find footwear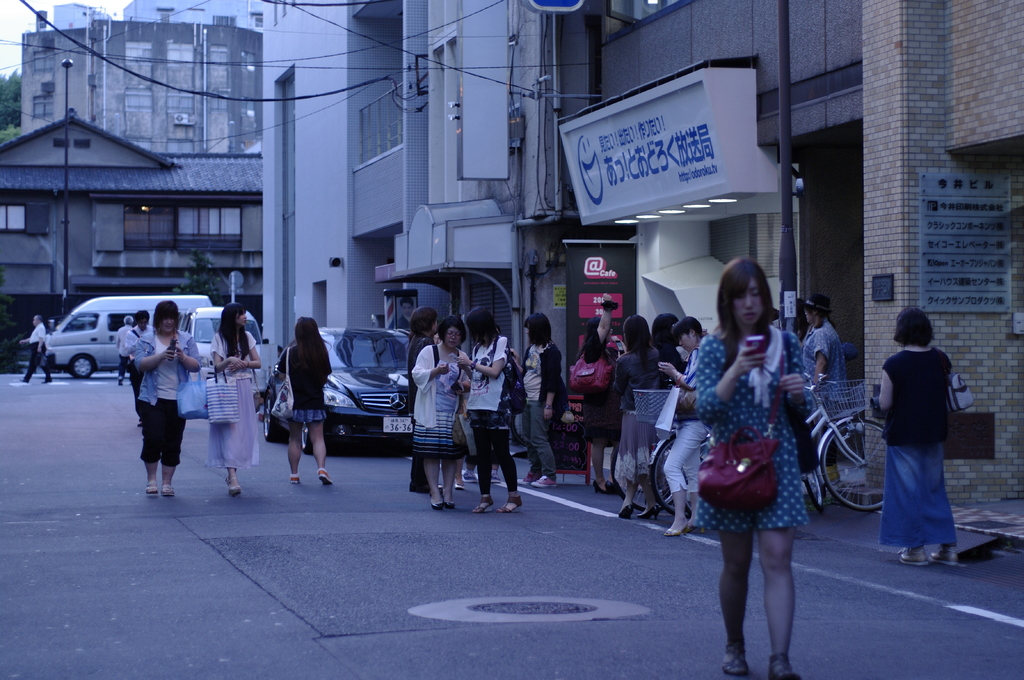
{"x1": 226, "y1": 475, "x2": 230, "y2": 484}
